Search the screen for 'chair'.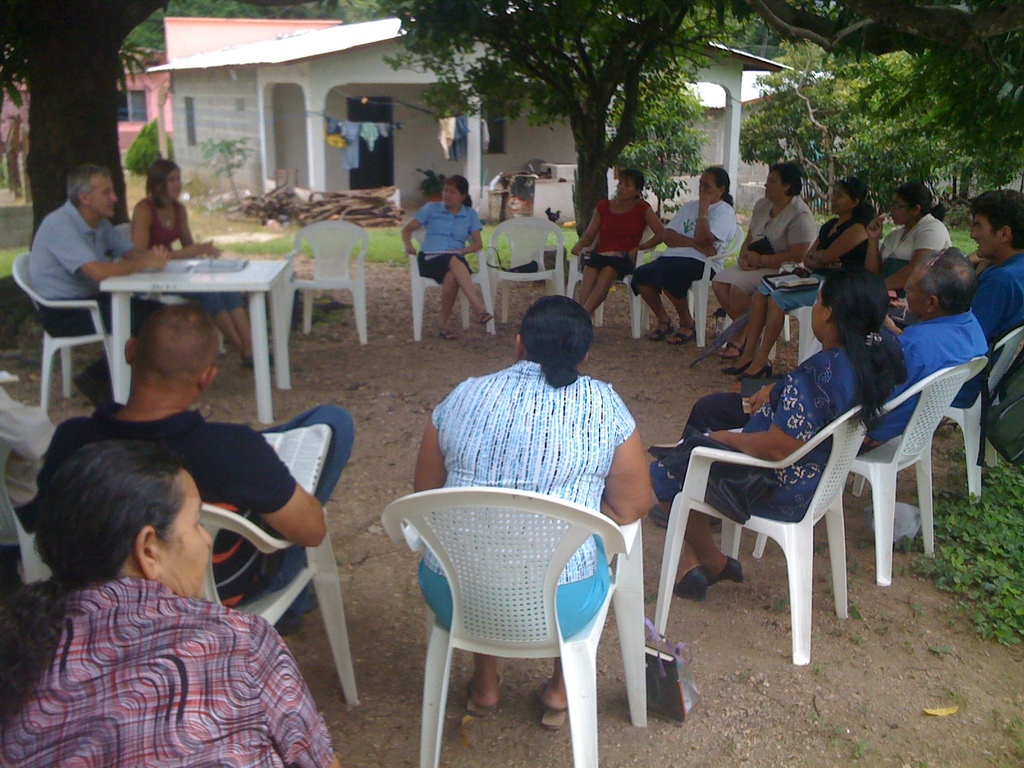
Found at l=483, t=218, r=567, b=316.
